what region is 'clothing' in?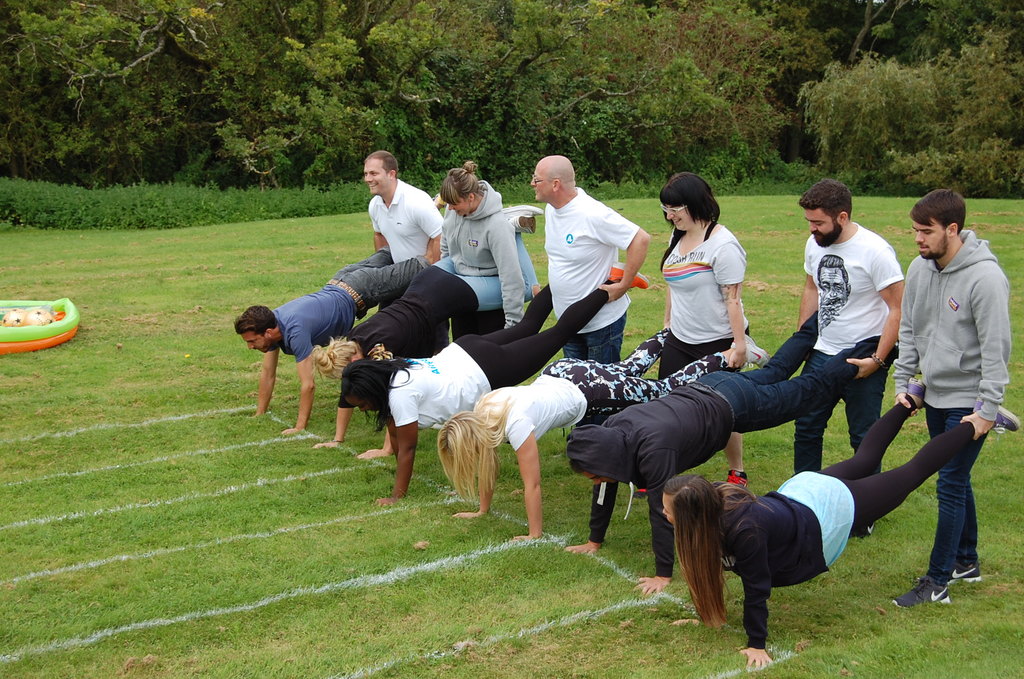
l=427, t=168, r=527, b=329.
